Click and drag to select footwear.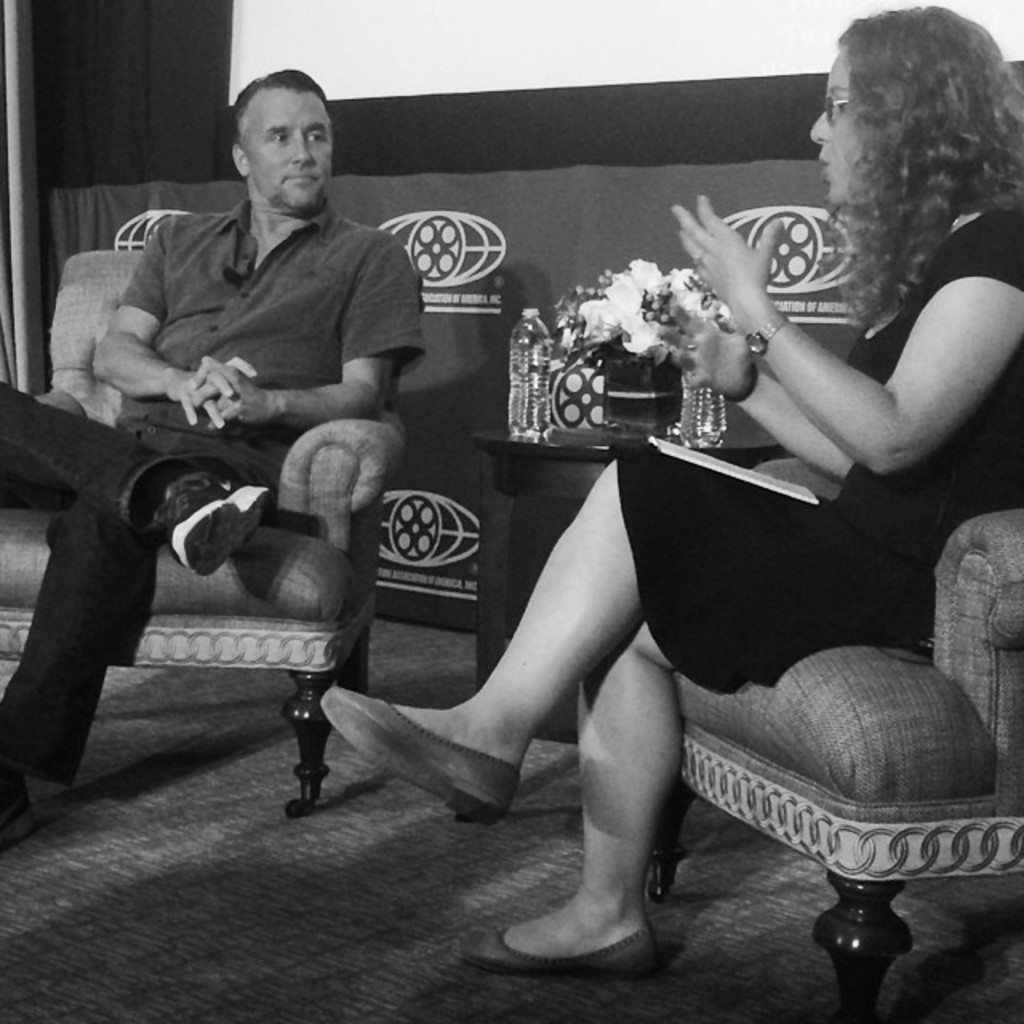
Selection: box=[322, 690, 512, 822].
